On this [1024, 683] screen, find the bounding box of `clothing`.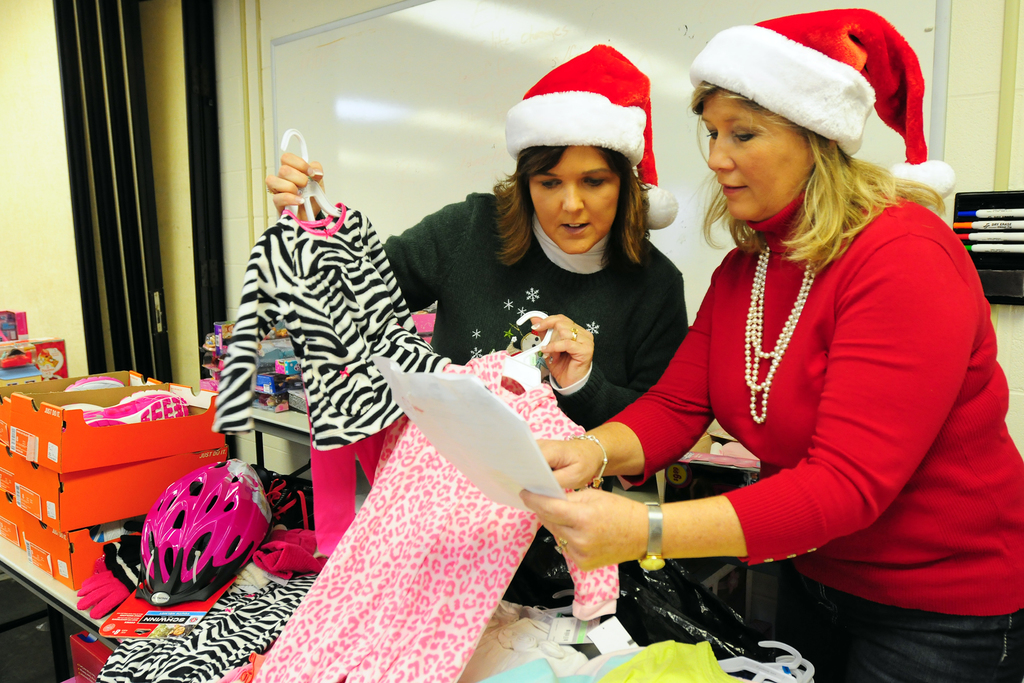
Bounding box: {"x1": 384, "y1": 177, "x2": 692, "y2": 611}.
